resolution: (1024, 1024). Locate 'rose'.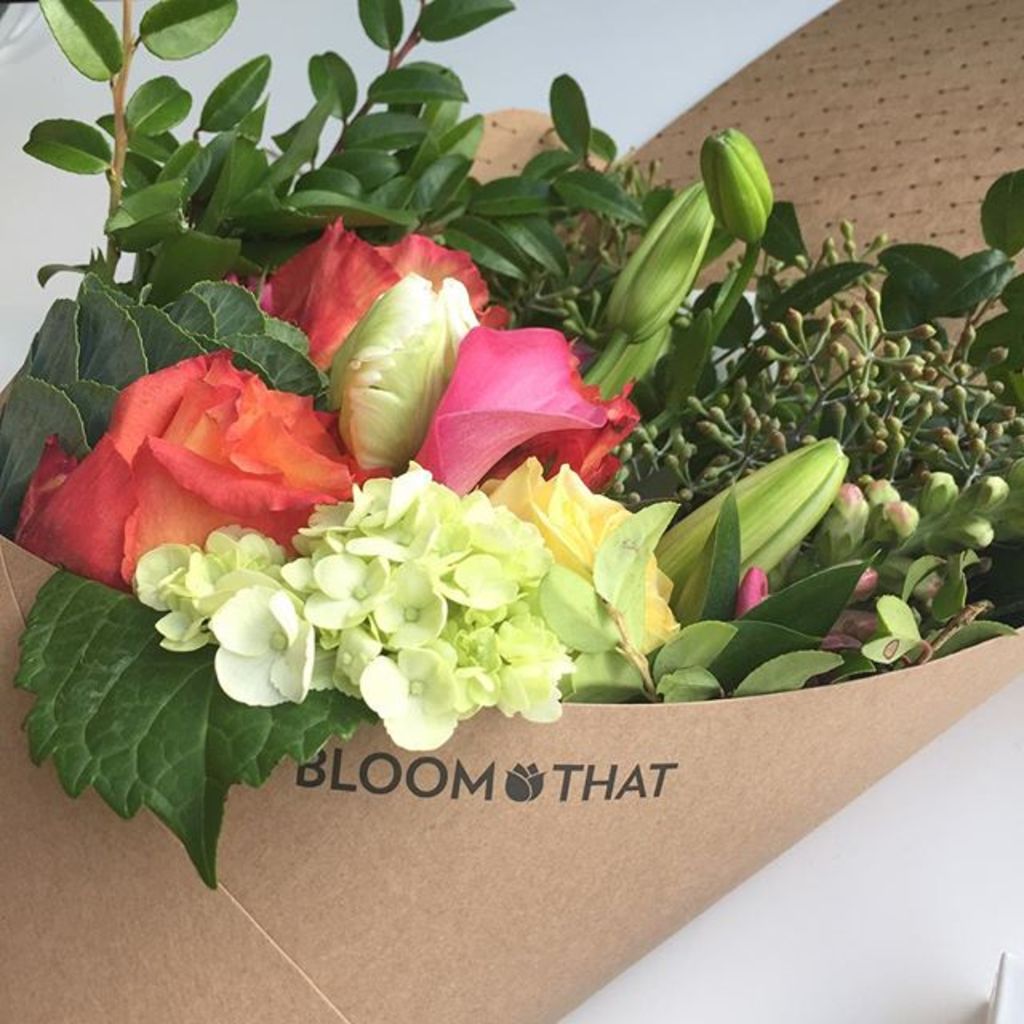
BBox(226, 224, 512, 381).
